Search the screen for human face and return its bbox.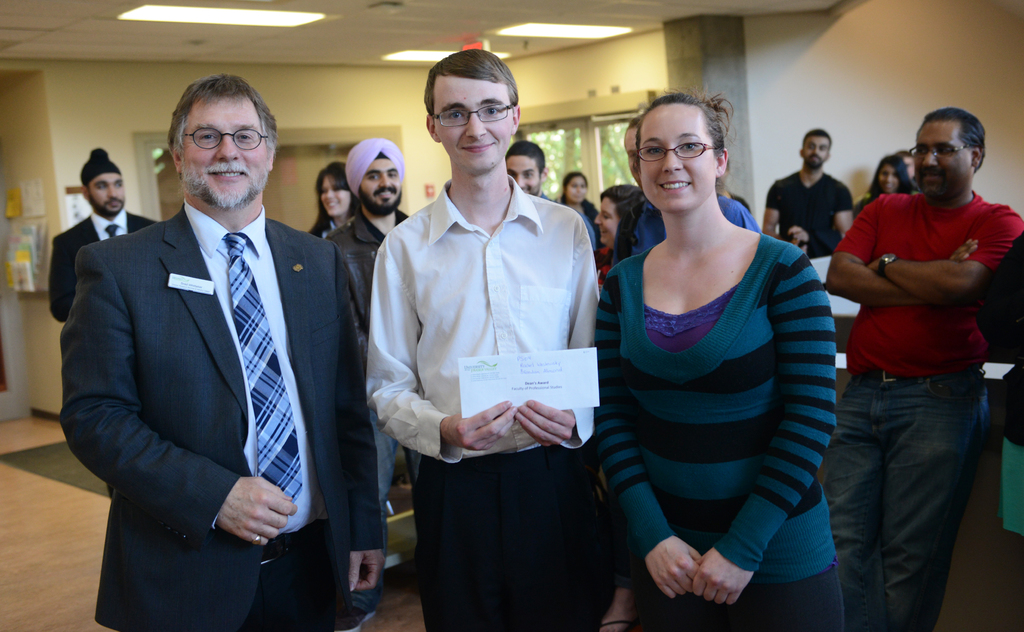
Found: [803,137,828,164].
